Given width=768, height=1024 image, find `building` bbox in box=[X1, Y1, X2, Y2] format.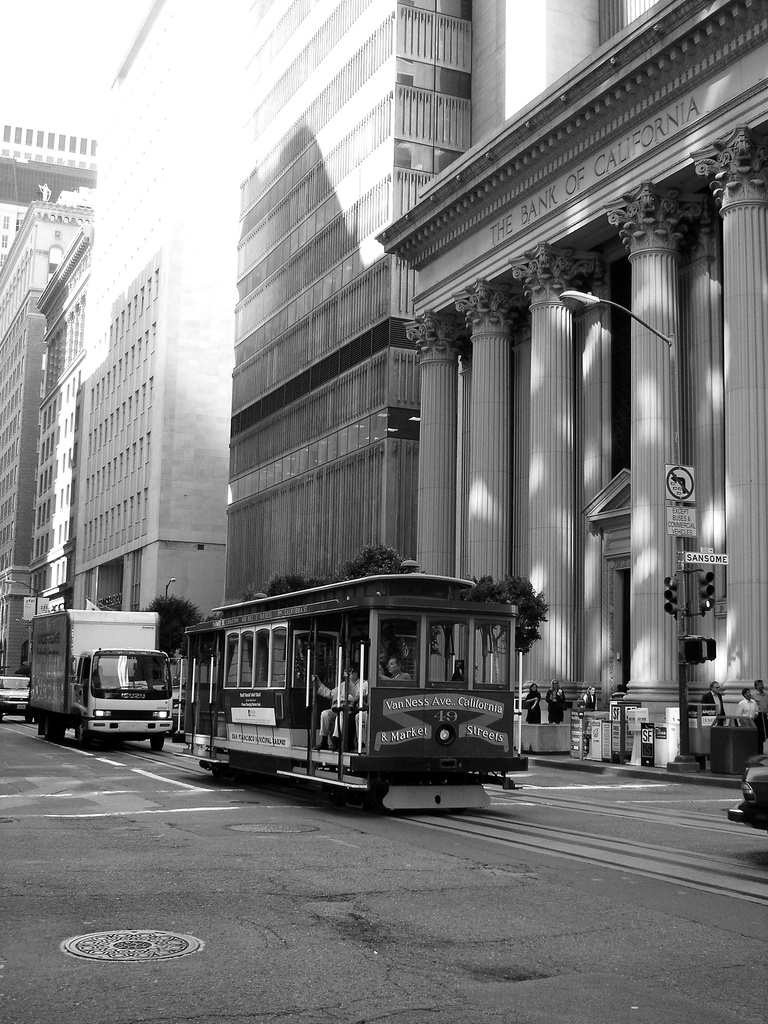
box=[70, 0, 222, 659].
